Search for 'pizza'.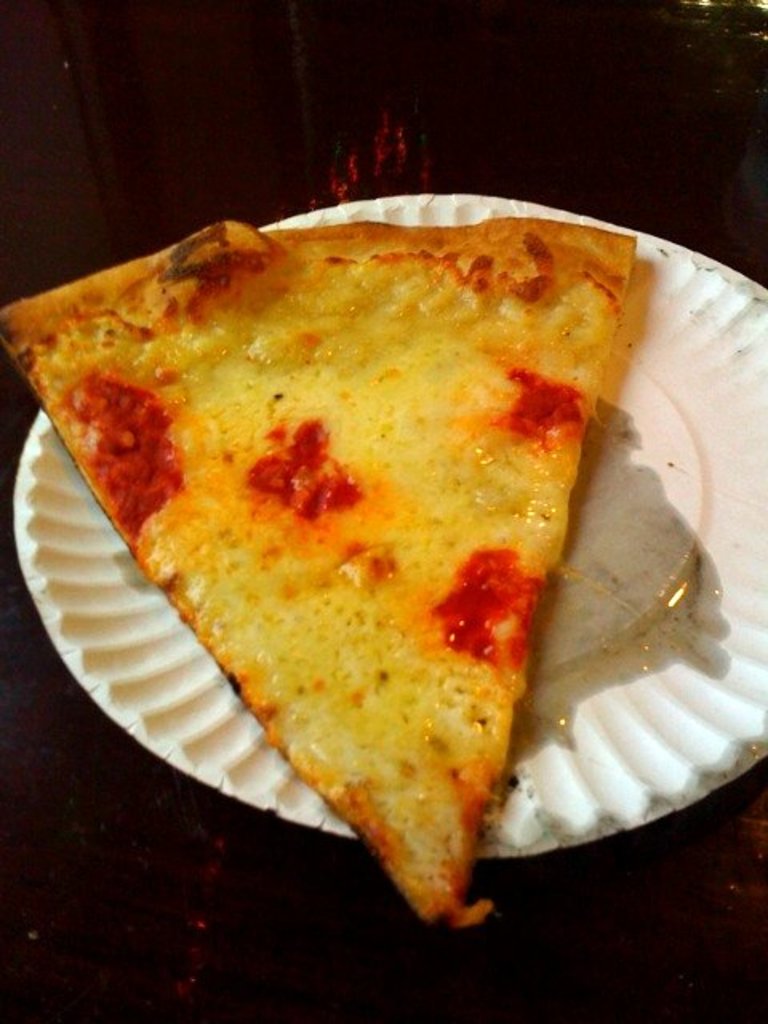
Found at (16, 197, 696, 923).
